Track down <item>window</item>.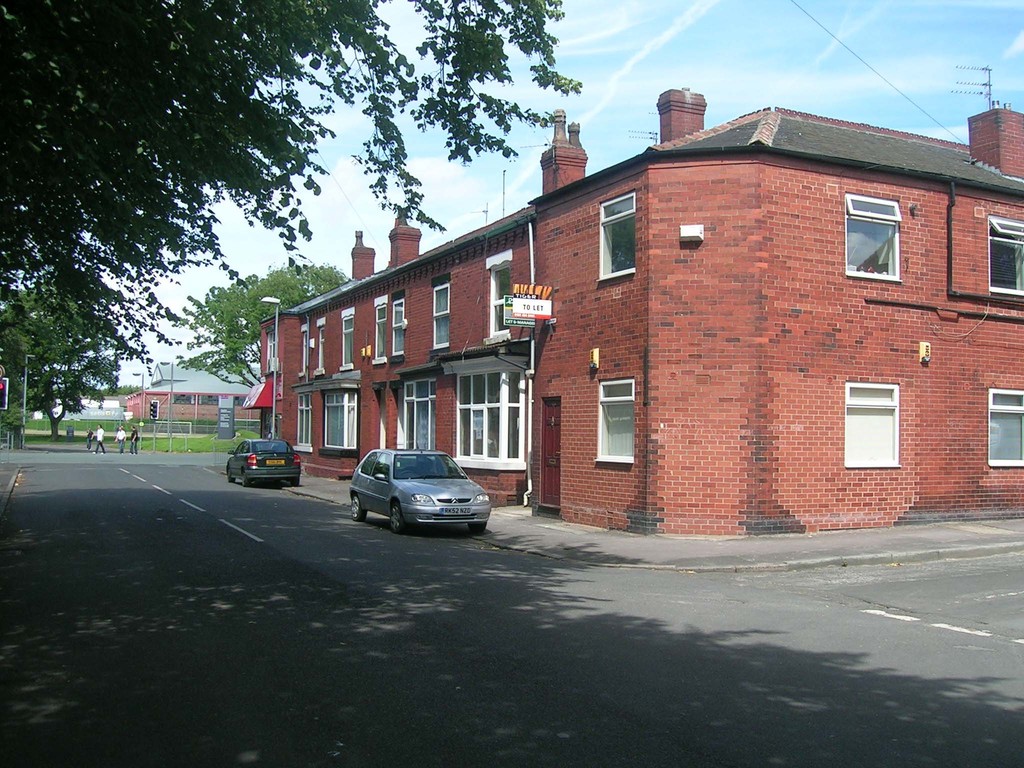
Tracked to [x1=313, y1=324, x2=324, y2=366].
